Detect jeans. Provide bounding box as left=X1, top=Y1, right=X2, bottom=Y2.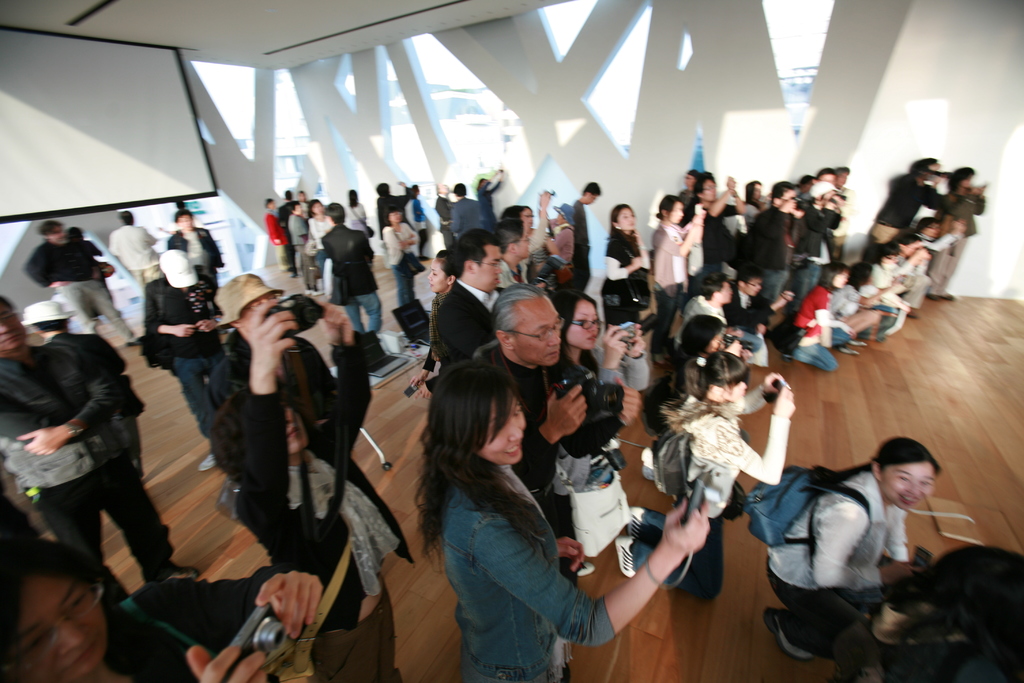
left=422, top=518, right=591, bottom=673.
